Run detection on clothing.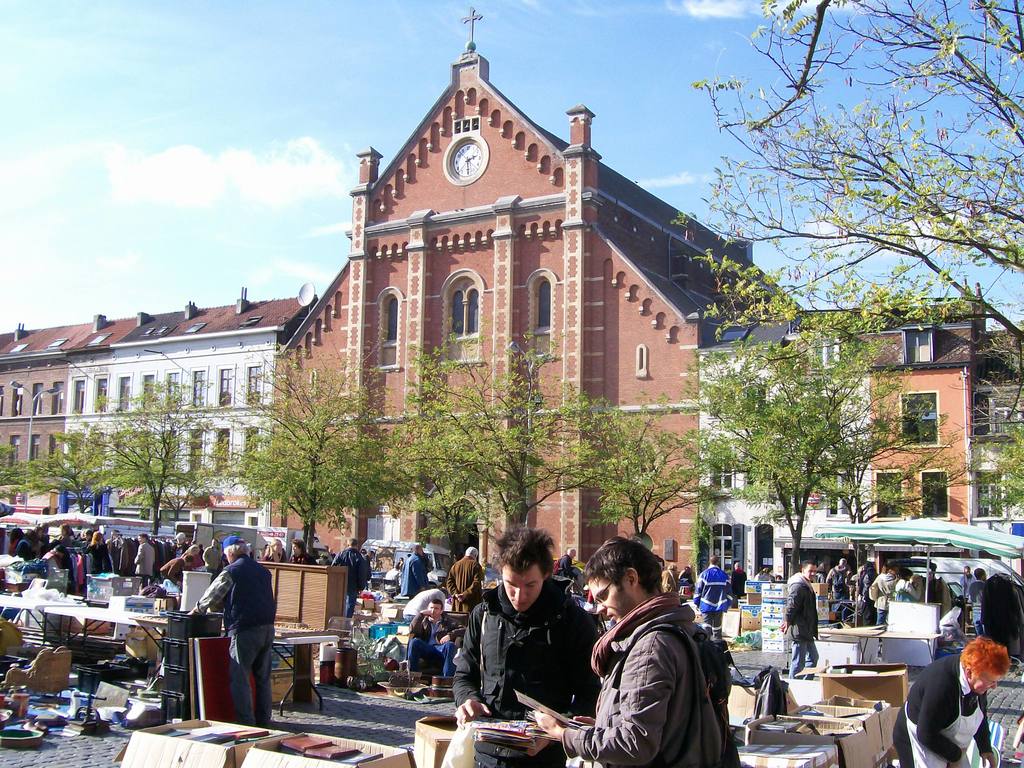
Result: bbox(193, 553, 272, 728).
